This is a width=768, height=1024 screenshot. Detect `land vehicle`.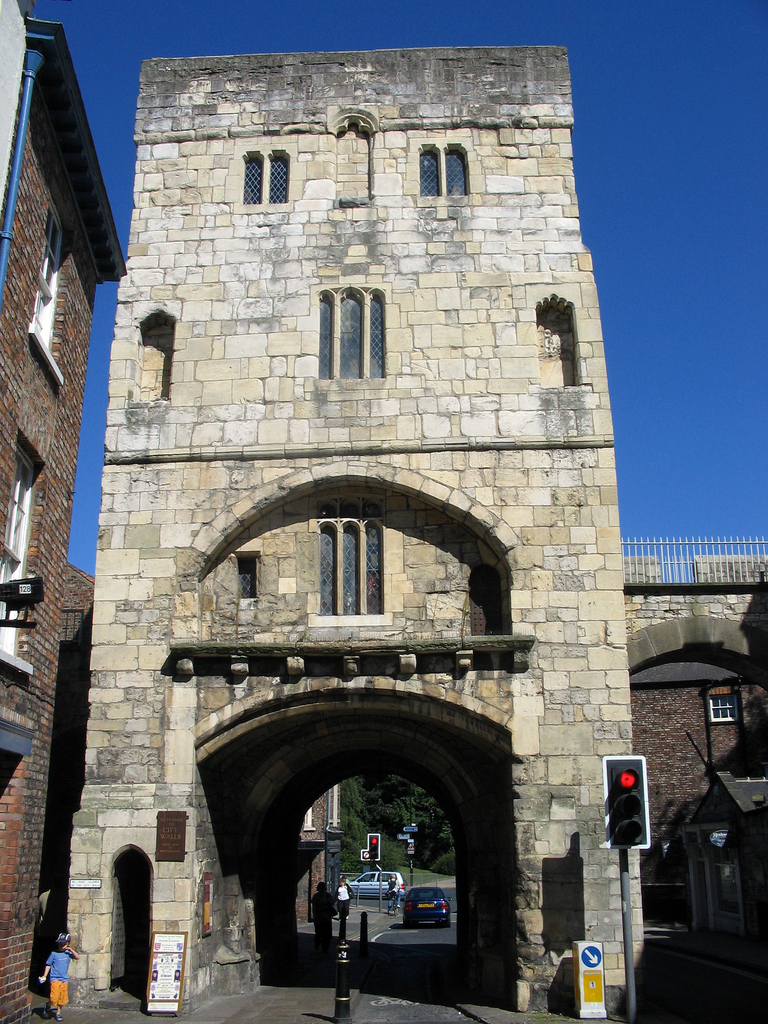
349:868:398:897.
